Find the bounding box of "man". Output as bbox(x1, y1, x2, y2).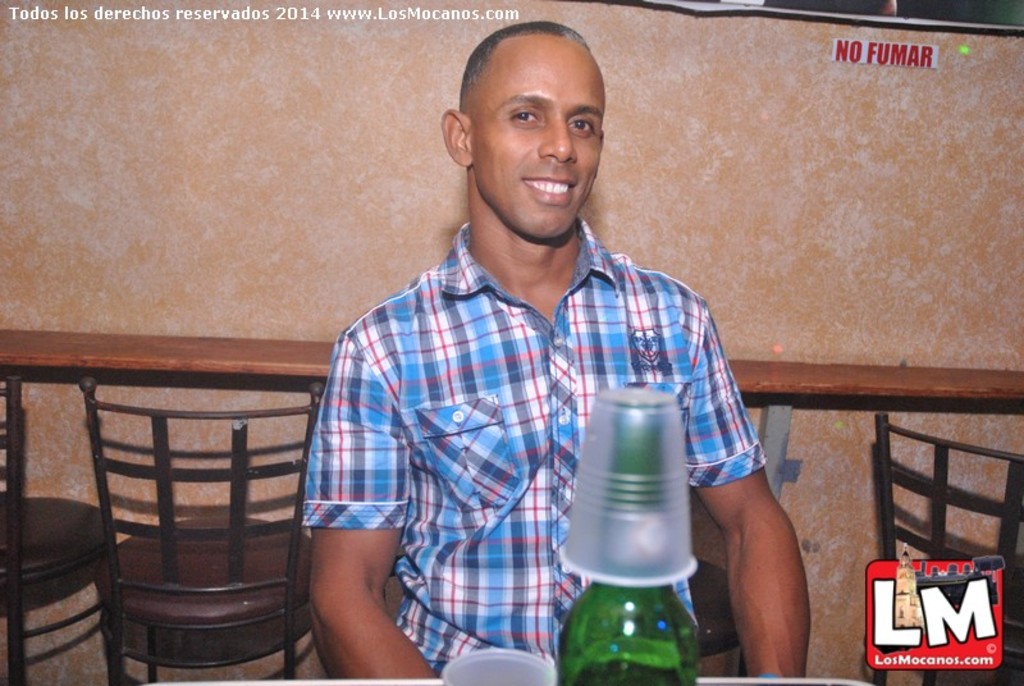
bbox(301, 14, 822, 685).
